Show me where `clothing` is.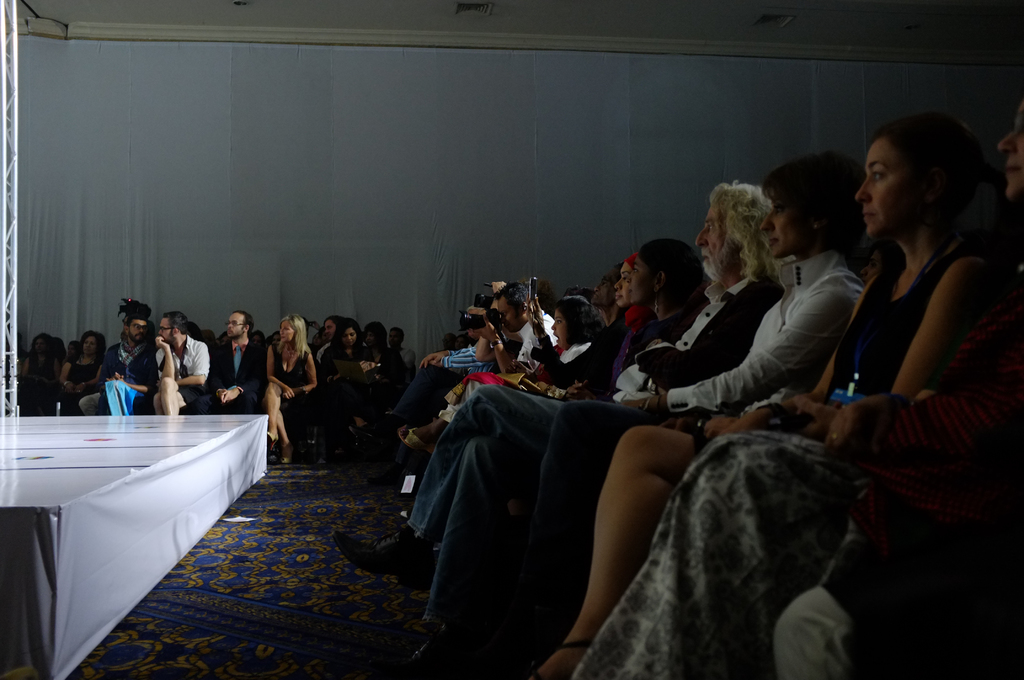
`clothing` is at [80, 346, 155, 403].
